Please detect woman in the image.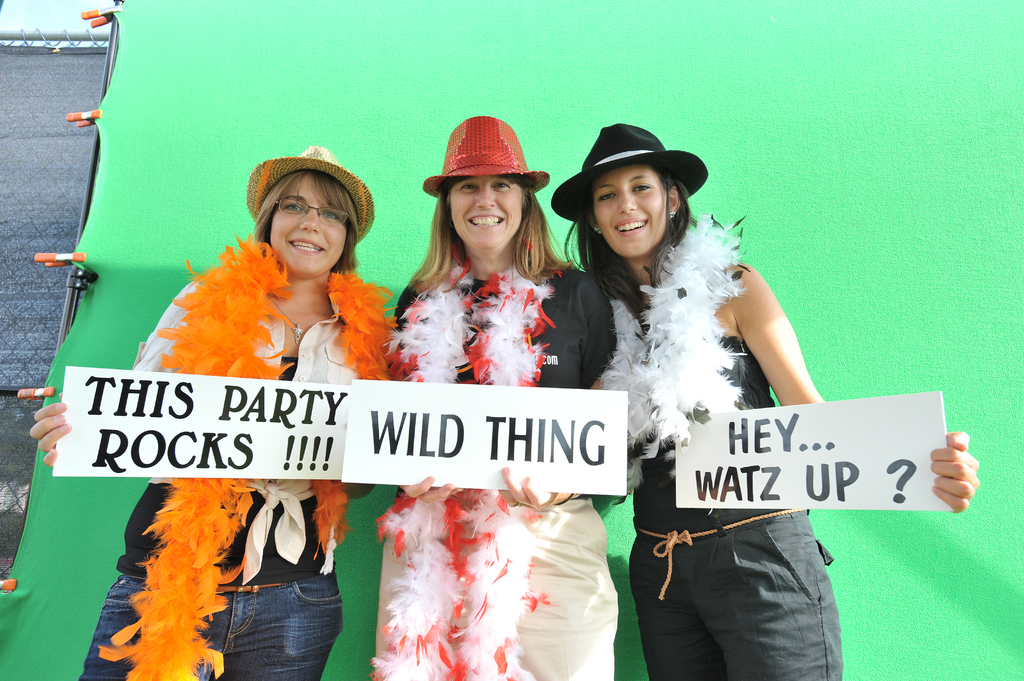
rect(148, 158, 393, 550).
